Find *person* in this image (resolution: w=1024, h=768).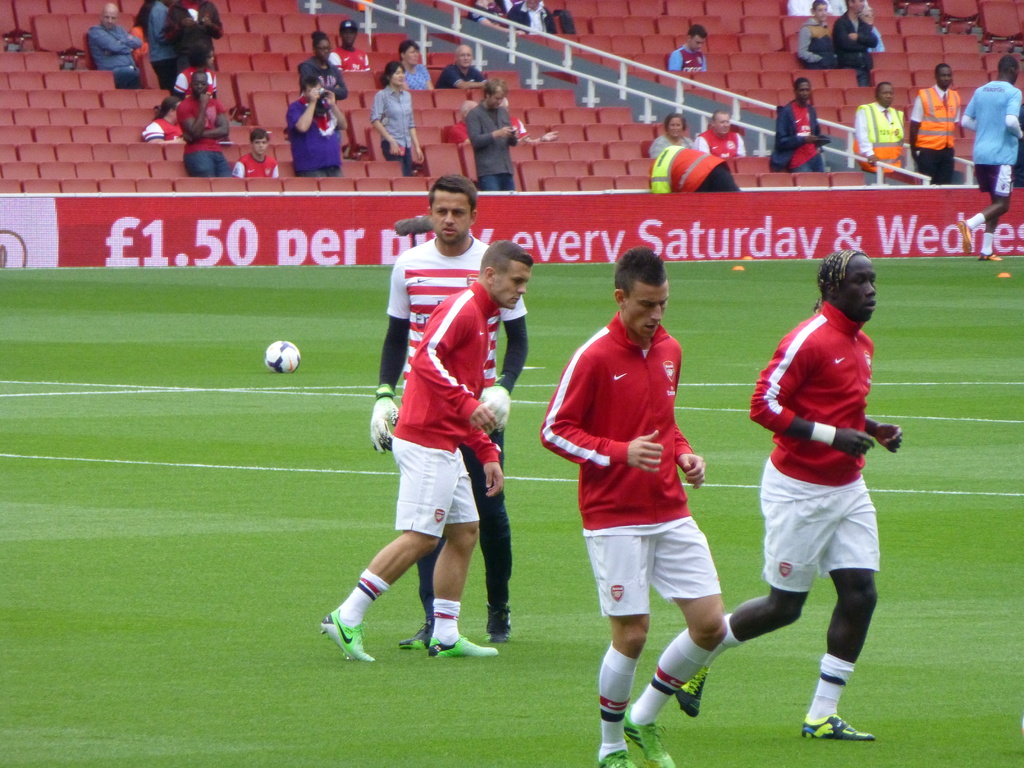
l=912, t=49, r=952, b=175.
